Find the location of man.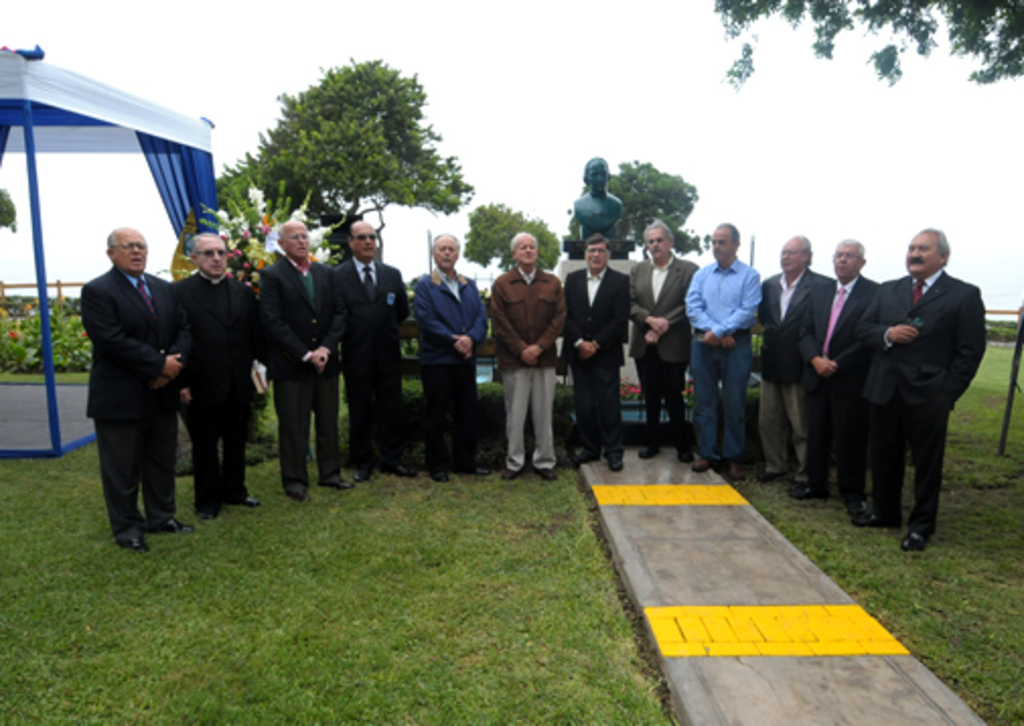
Location: 679, 217, 758, 485.
